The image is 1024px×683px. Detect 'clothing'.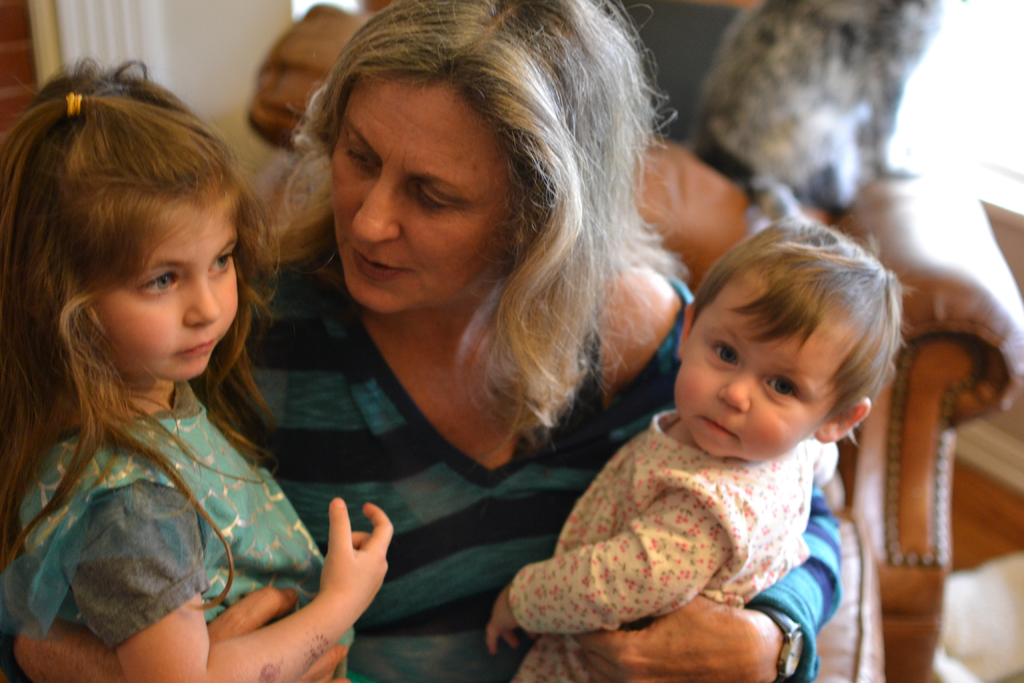
Detection: bbox=[691, 0, 931, 206].
